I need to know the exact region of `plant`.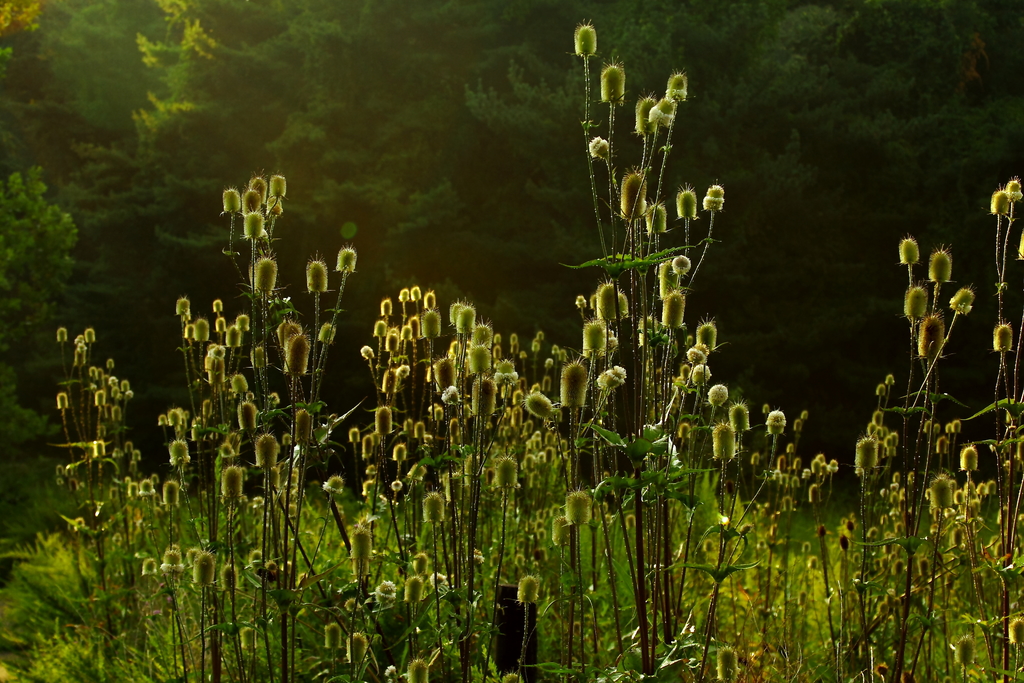
Region: 549, 21, 730, 660.
